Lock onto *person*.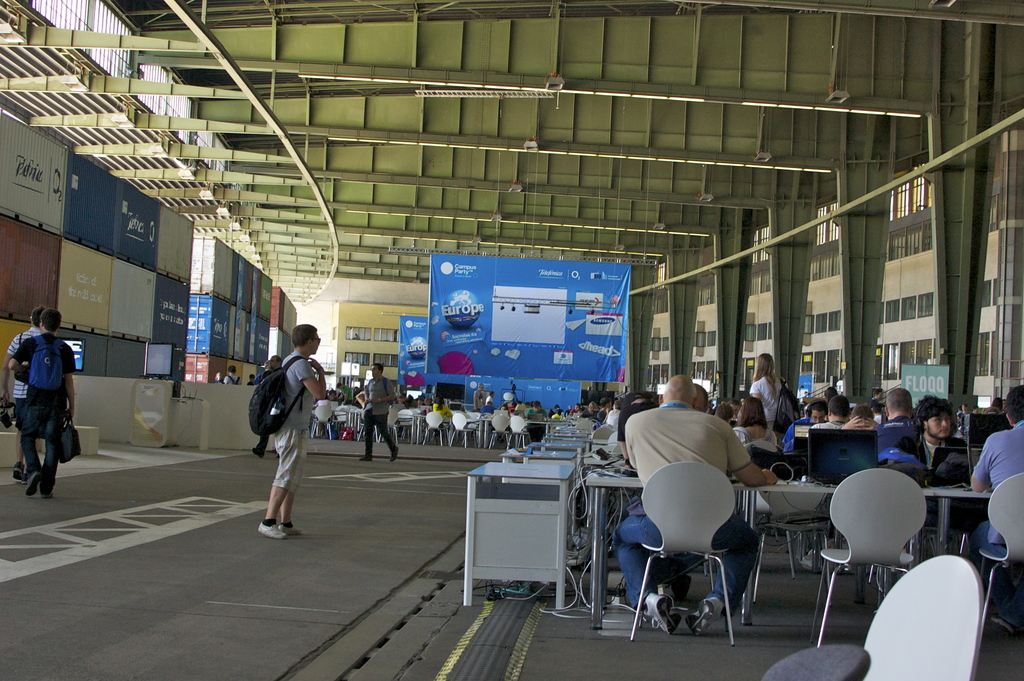
Locked: bbox=(611, 375, 769, 648).
